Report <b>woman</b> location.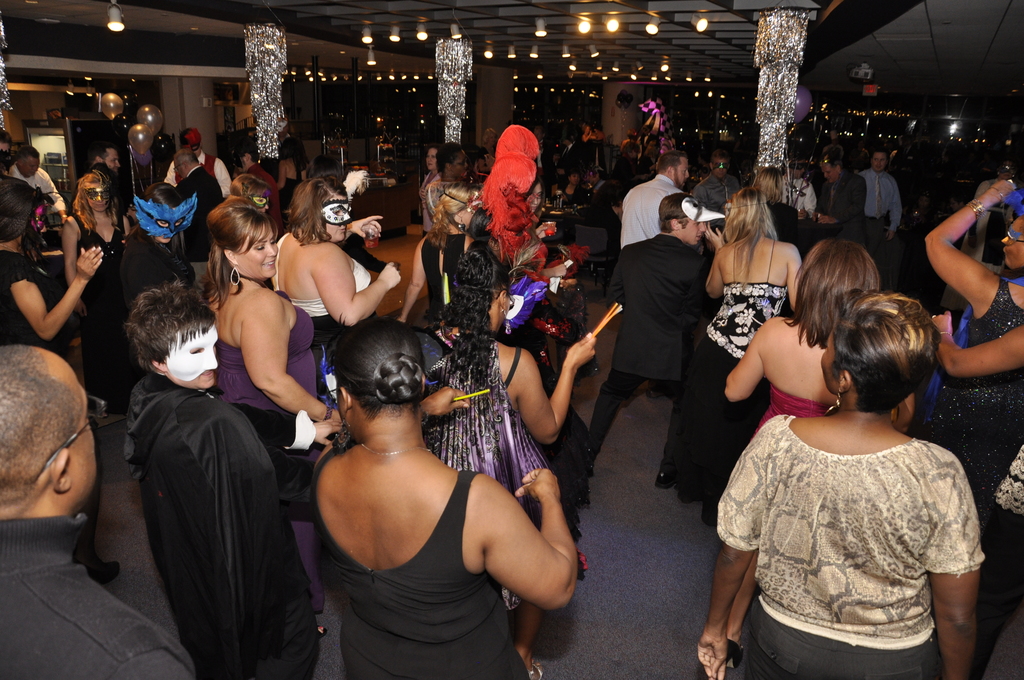
Report: rect(390, 181, 486, 325).
